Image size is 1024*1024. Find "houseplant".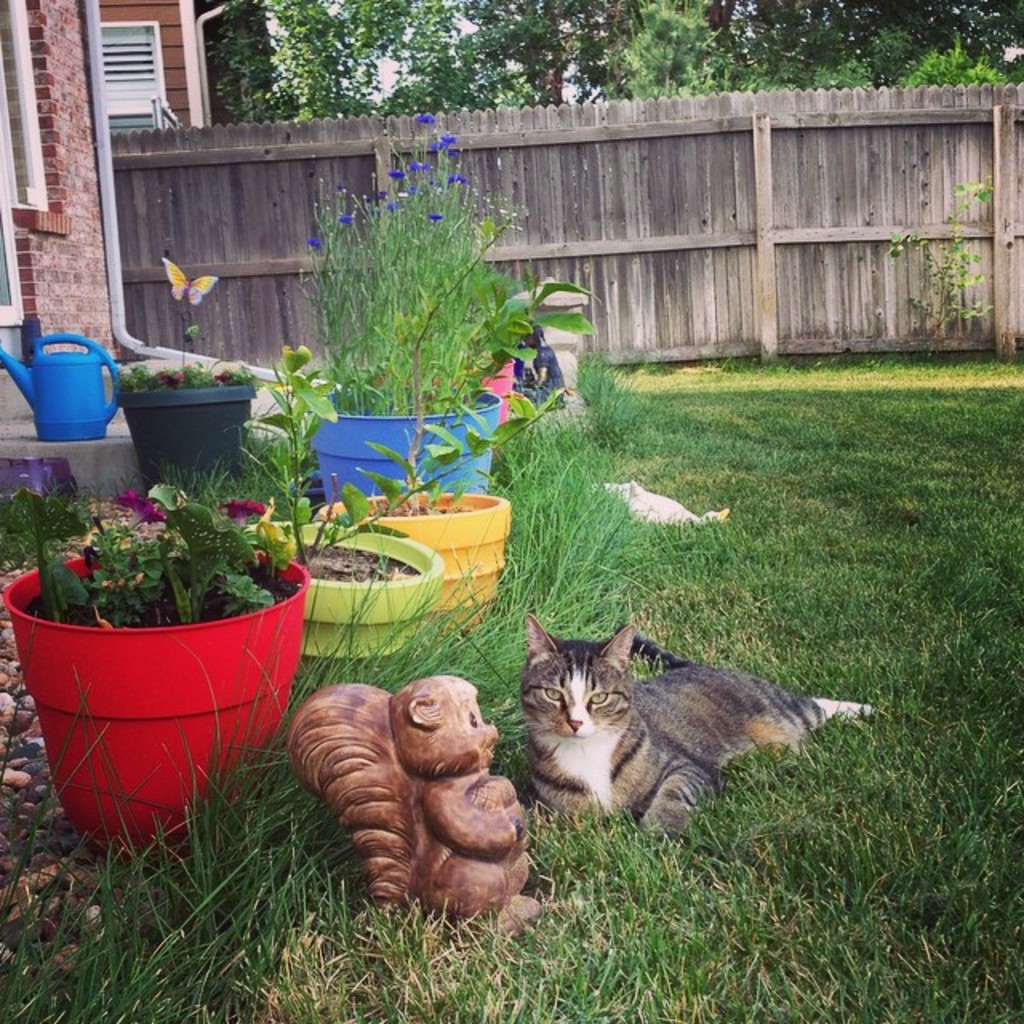
[491, 269, 570, 467].
